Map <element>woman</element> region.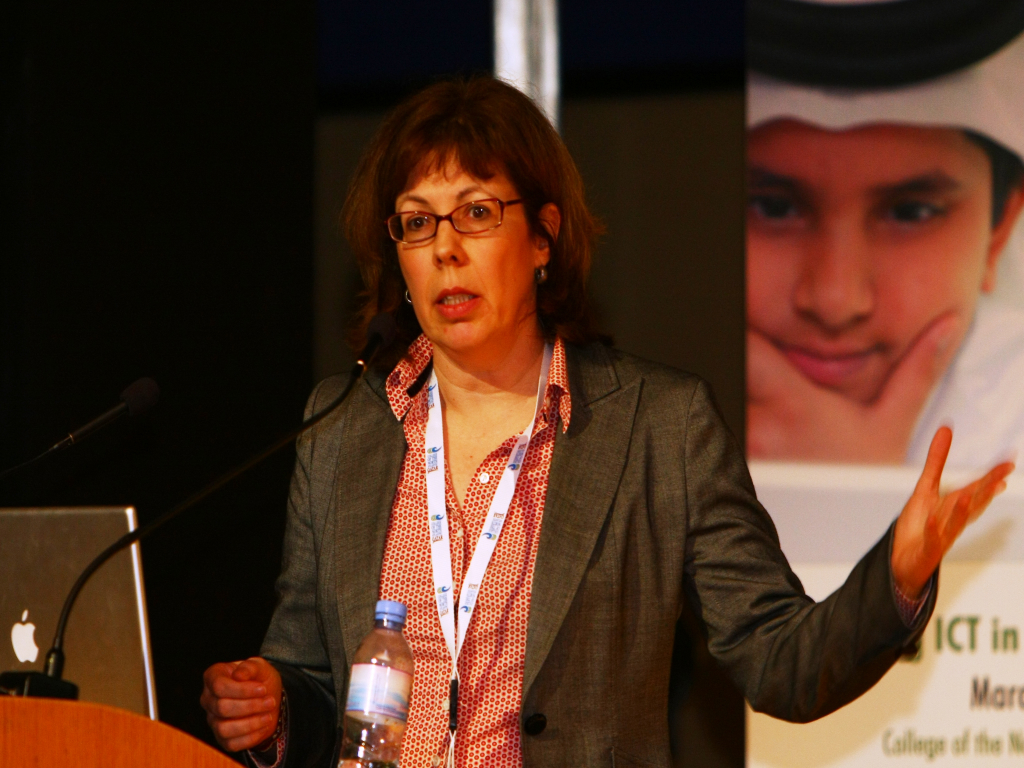
Mapped to (200, 70, 1018, 767).
